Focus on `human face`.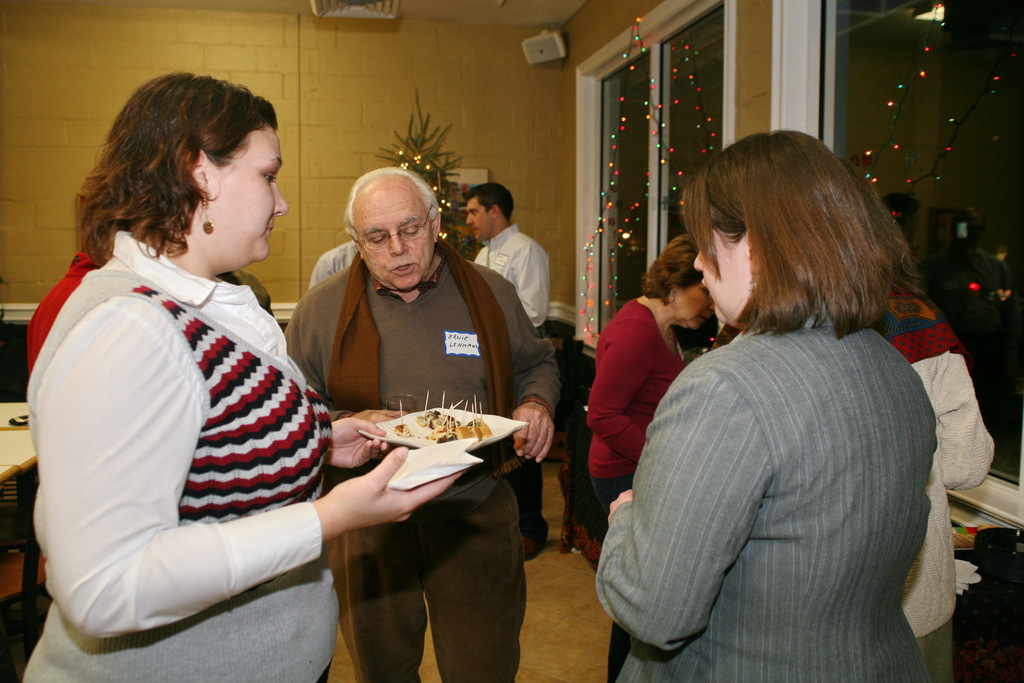
Focused at [360, 180, 433, 292].
